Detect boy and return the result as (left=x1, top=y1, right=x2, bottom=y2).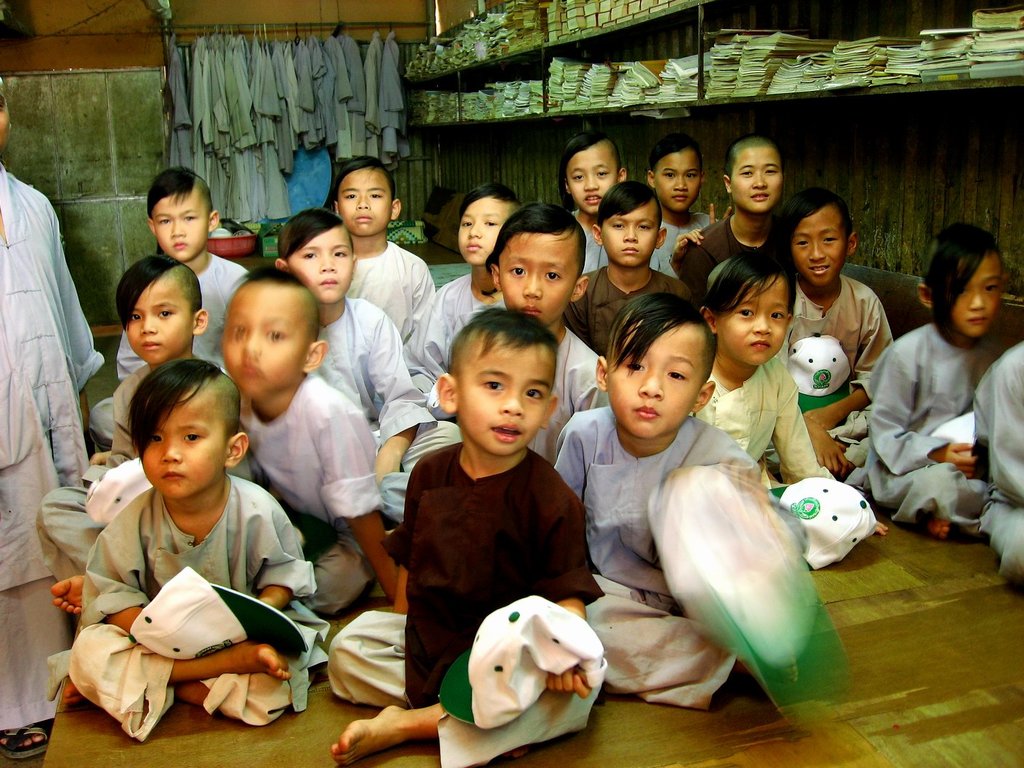
(left=265, top=208, right=463, bottom=504).
